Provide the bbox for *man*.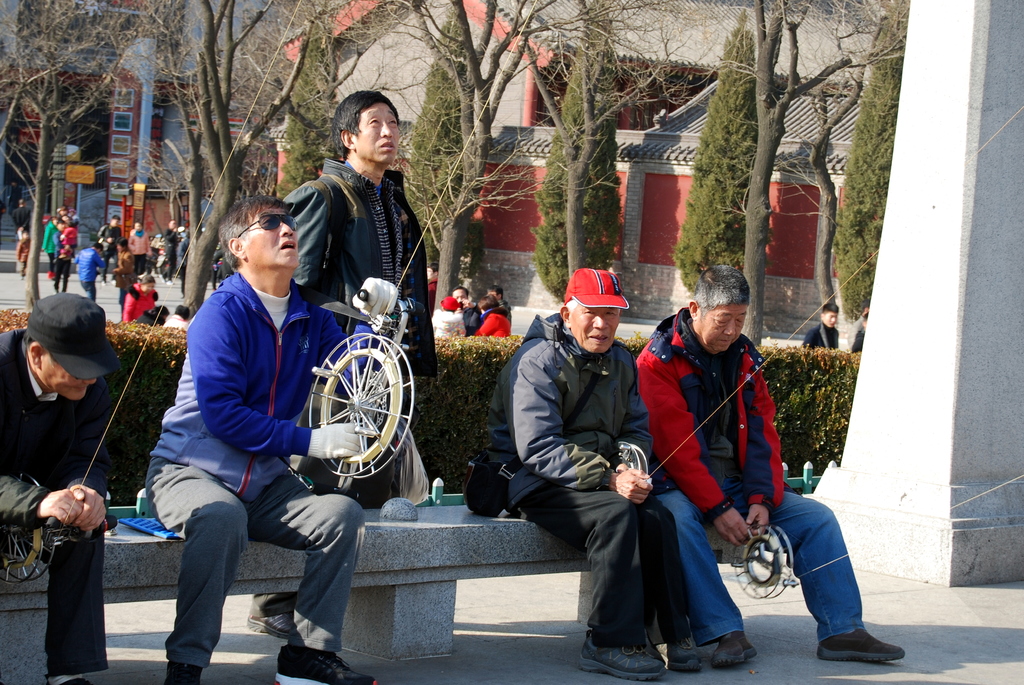
[left=447, top=283, right=478, bottom=334].
